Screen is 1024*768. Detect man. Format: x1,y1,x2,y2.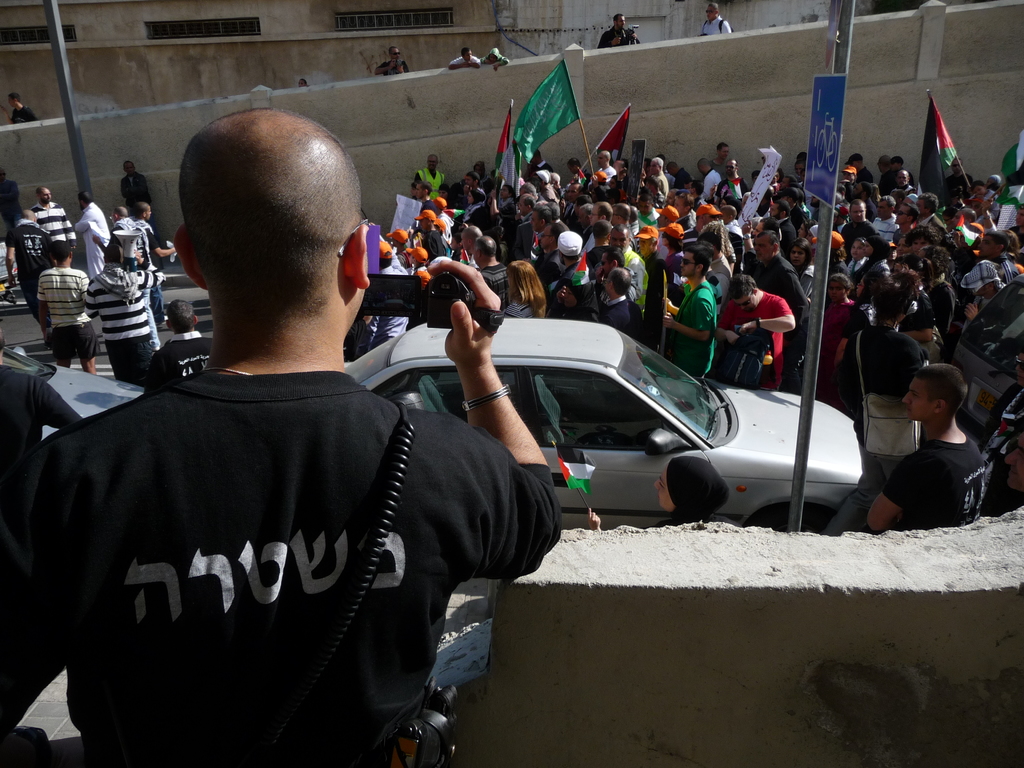
866,362,985,534.
